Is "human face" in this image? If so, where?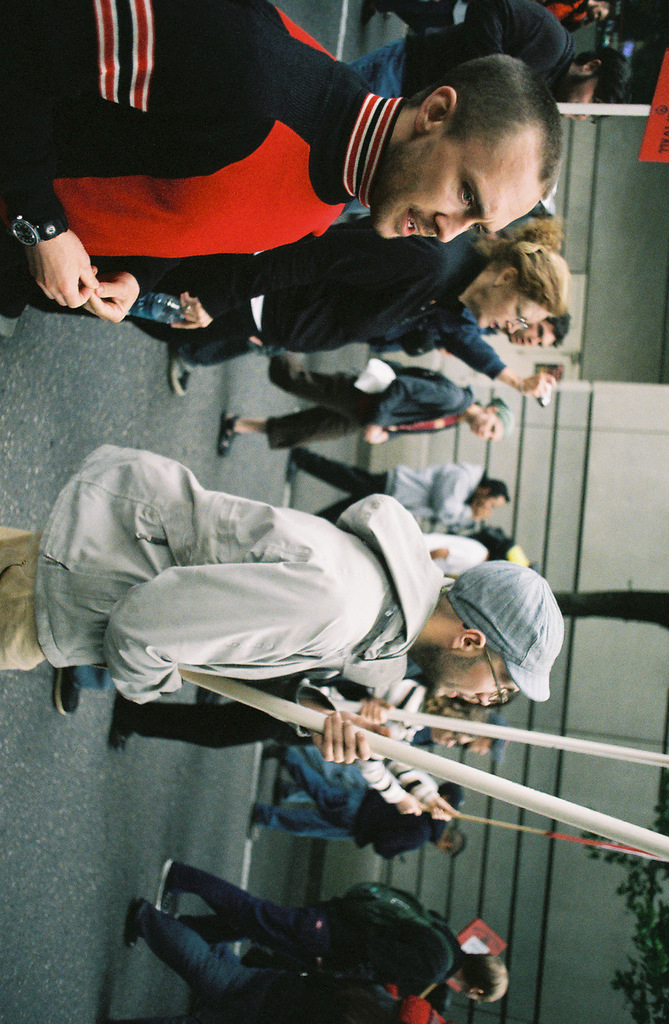
Yes, at locate(477, 289, 551, 331).
